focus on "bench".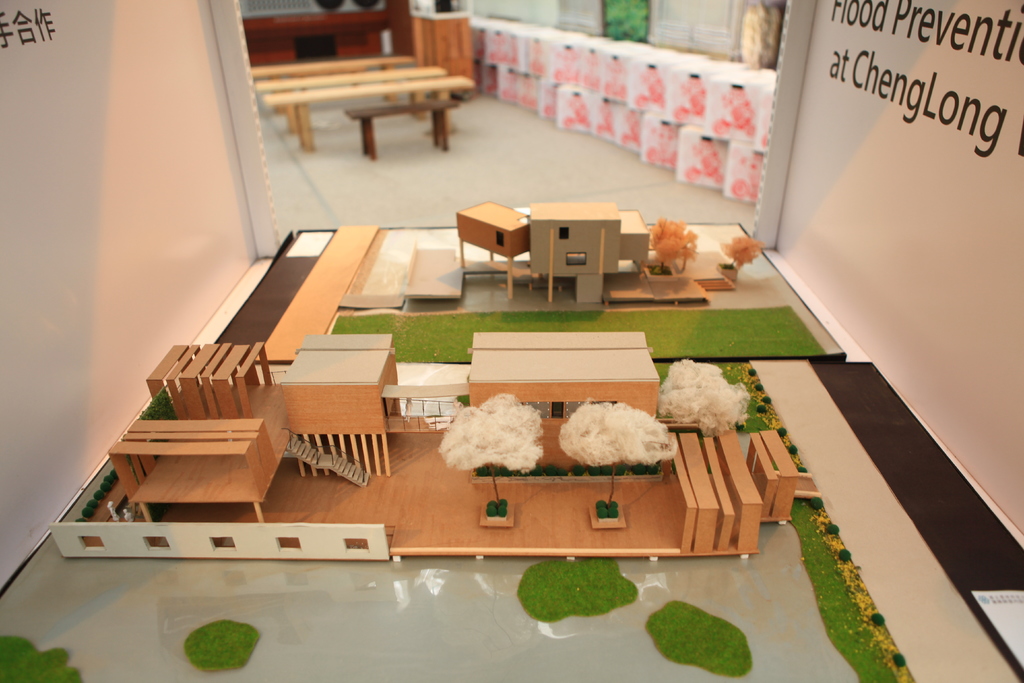
Focused at x1=253, y1=63, x2=445, y2=120.
